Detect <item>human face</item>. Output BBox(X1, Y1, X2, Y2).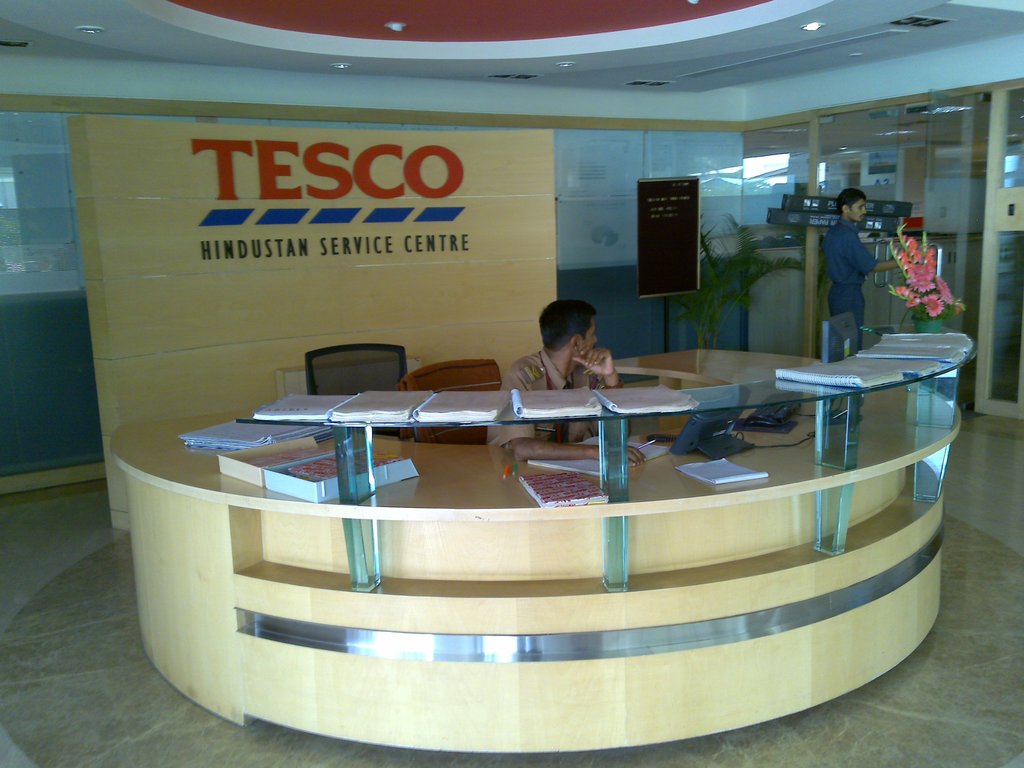
BBox(847, 198, 865, 225).
